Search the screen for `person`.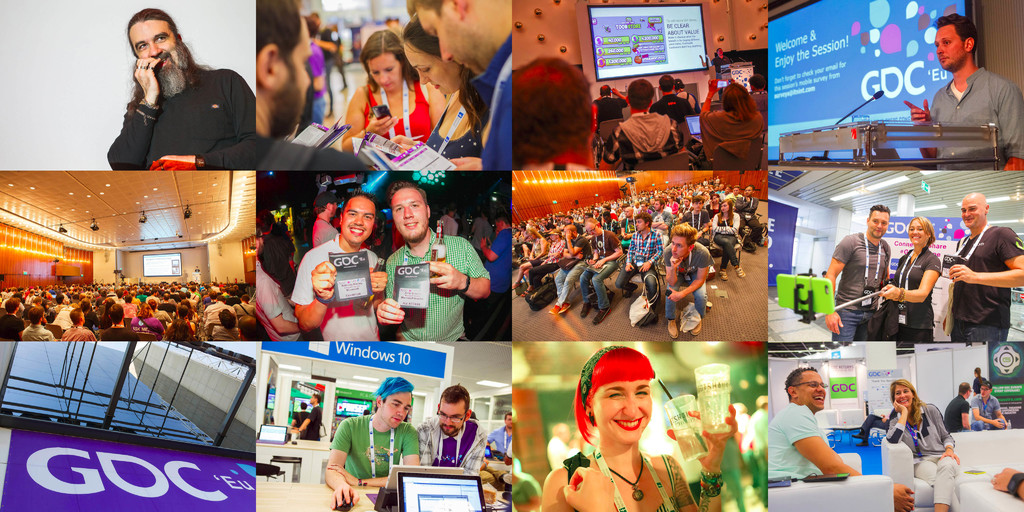
Found at x1=504 y1=438 x2=515 y2=465.
